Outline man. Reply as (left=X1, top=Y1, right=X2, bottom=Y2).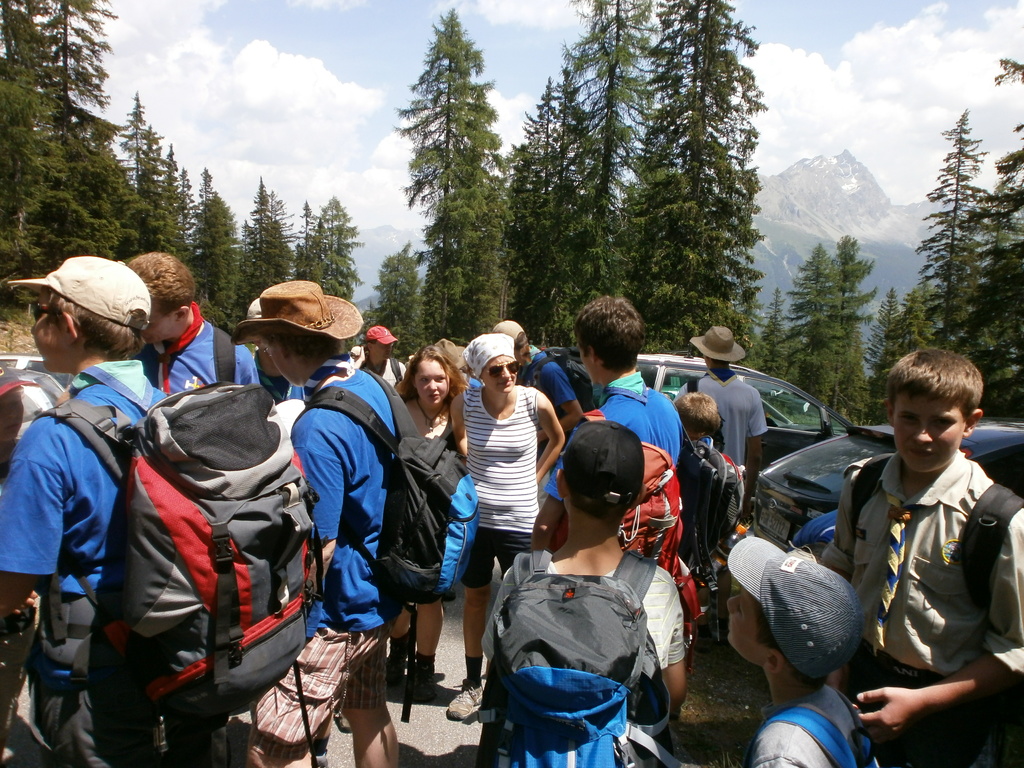
(left=125, top=247, right=251, bottom=406).
